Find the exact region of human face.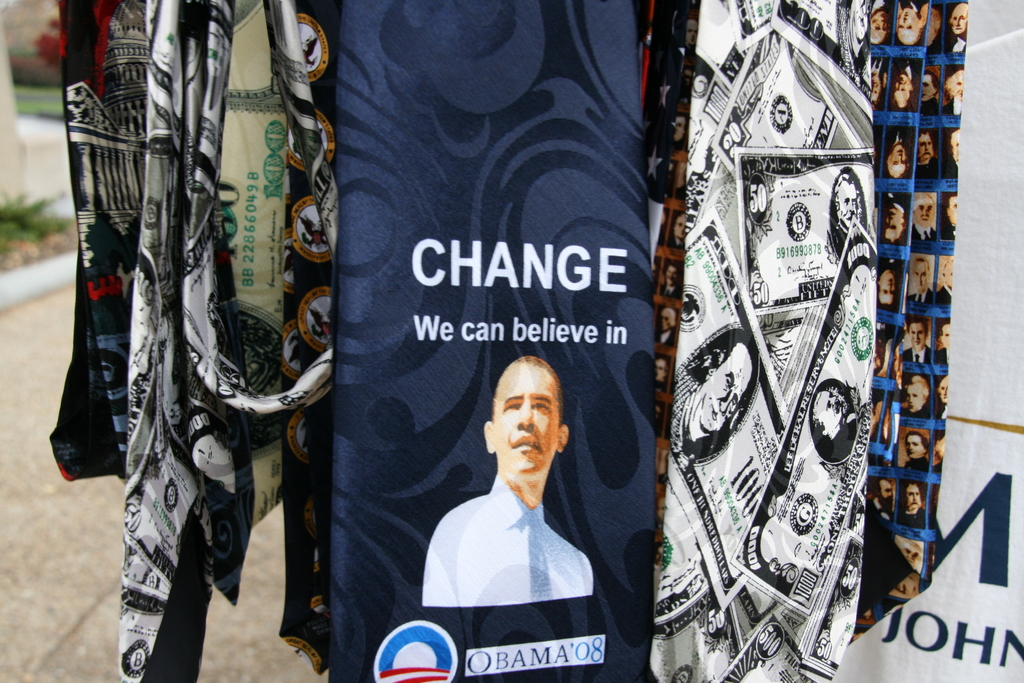
Exact region: x1=886 y1=146 x2=908 y2=174.
